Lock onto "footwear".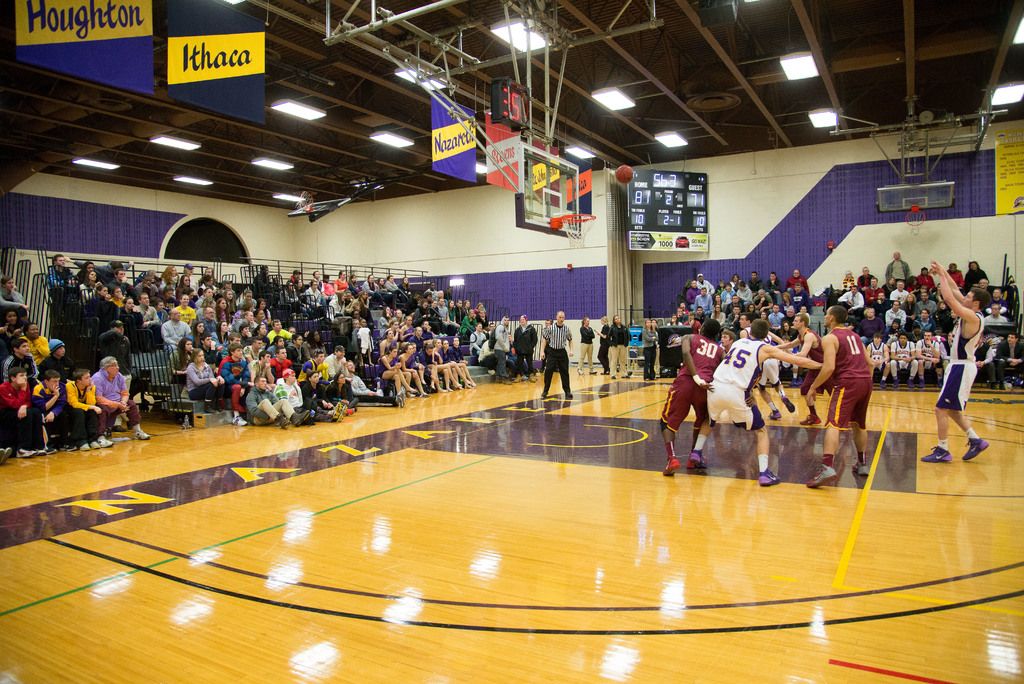
Locked: Rect(60, 442, 77, 453).
